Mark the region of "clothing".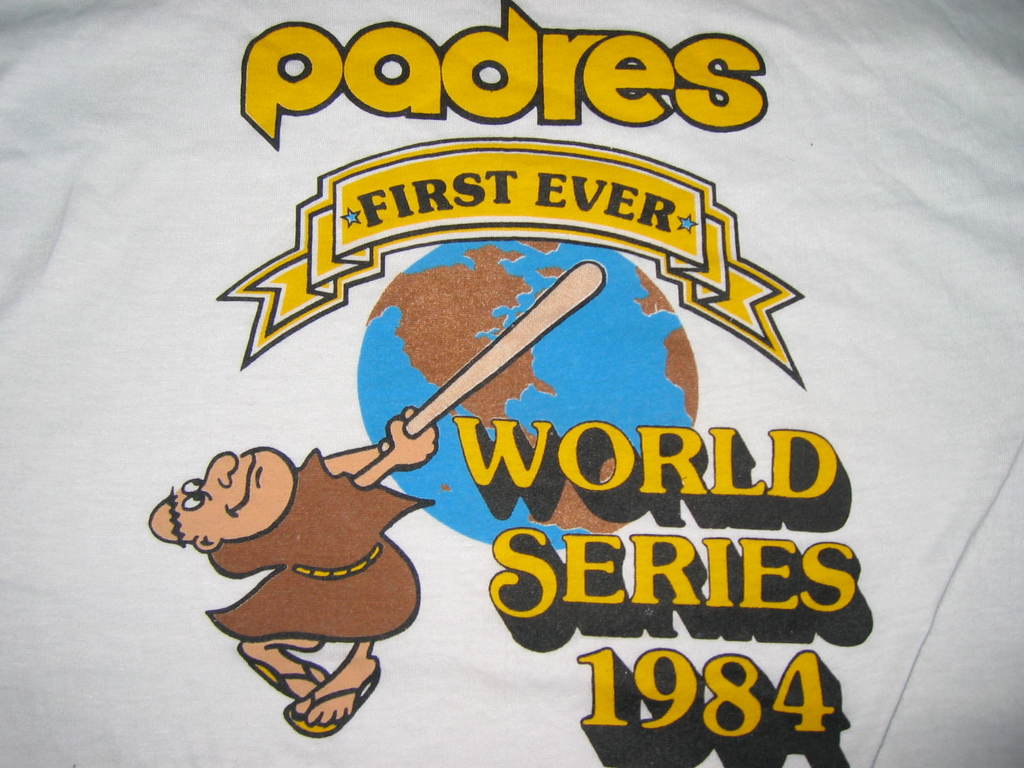
Region: left=206, top=445, right=435, bottom=643.
